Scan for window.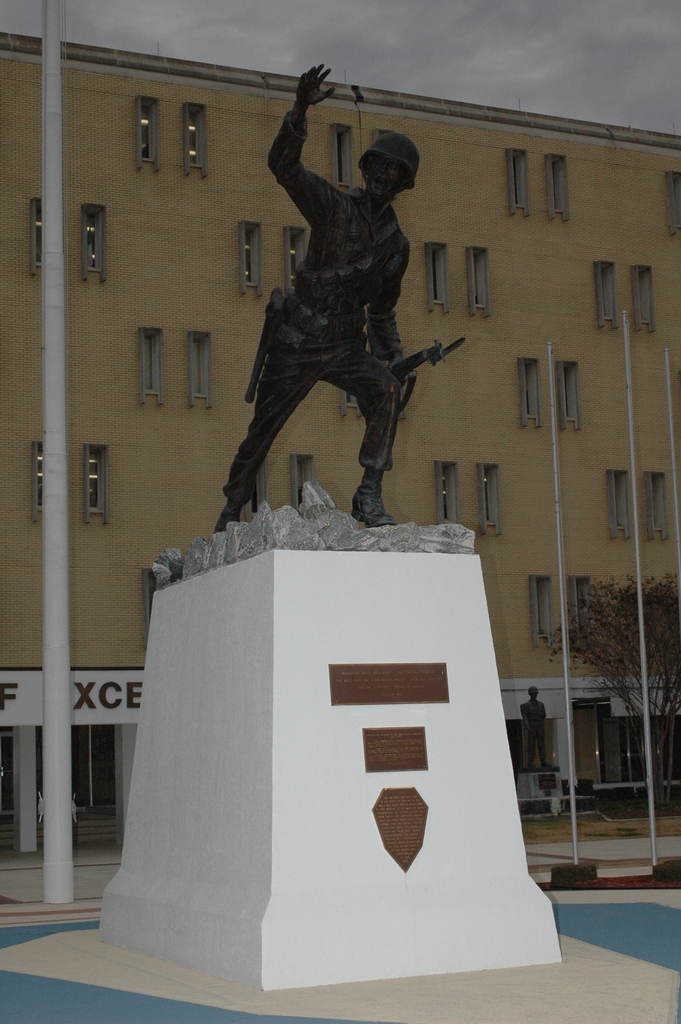
Scan result: {"x1": 543, "y1": 140, "x2": 576, "y2": 225}.
